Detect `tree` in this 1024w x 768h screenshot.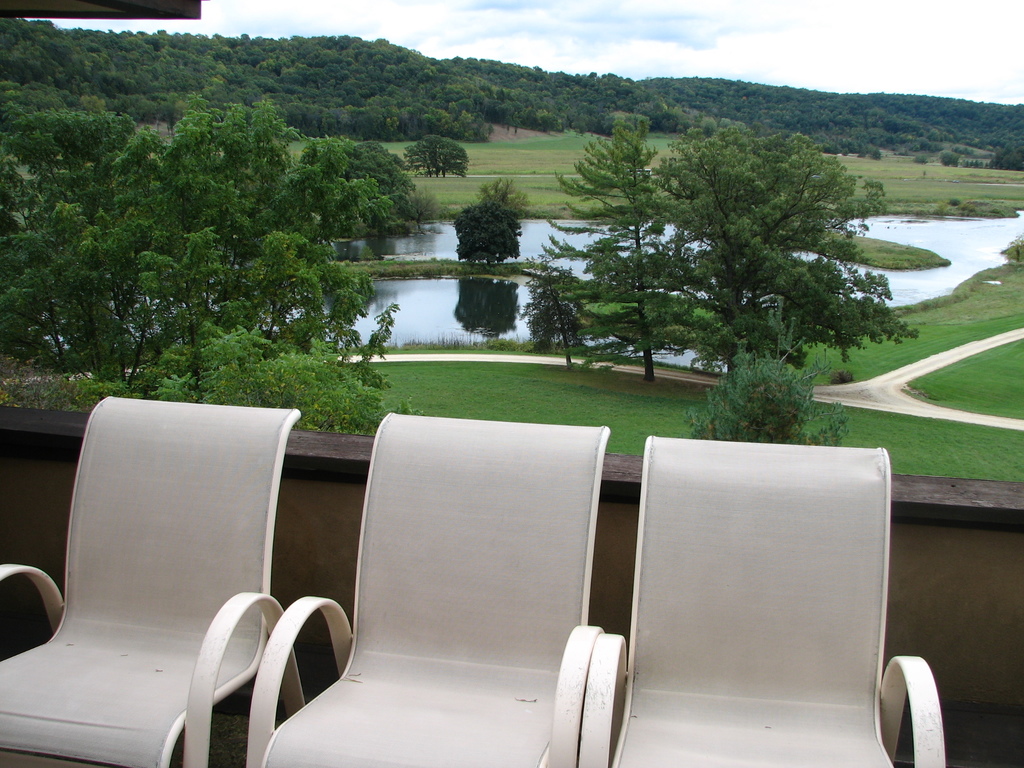
Detection: <box>0,84,420,429</box>.
